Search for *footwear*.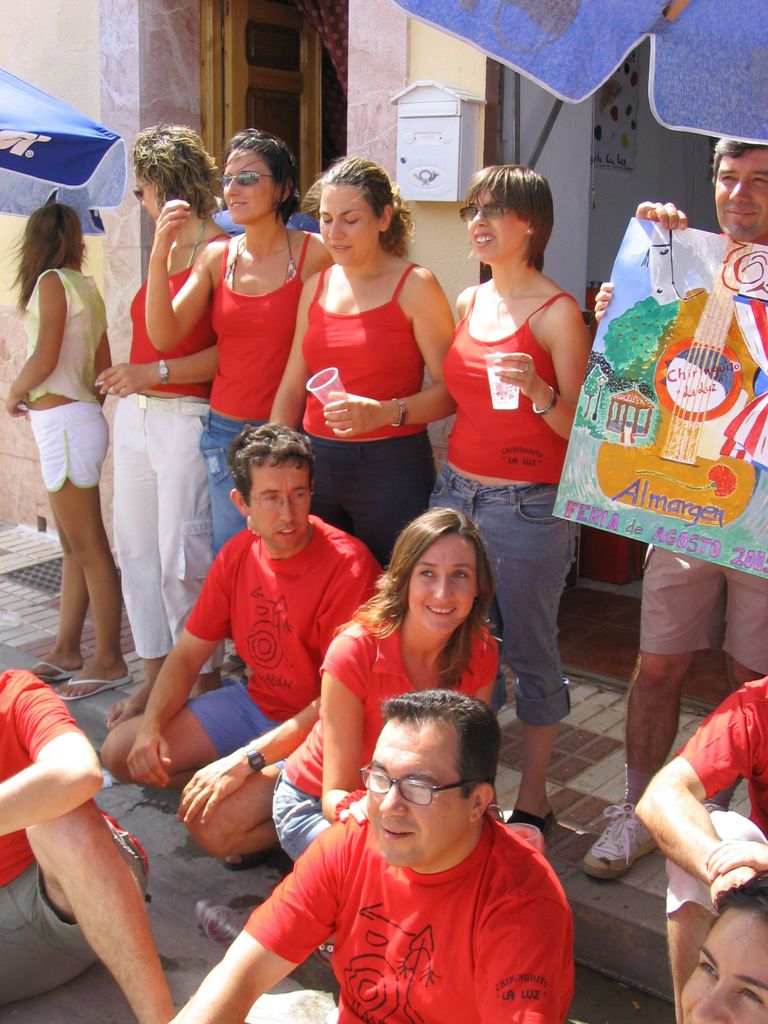
Found at [20,645,83,682].
